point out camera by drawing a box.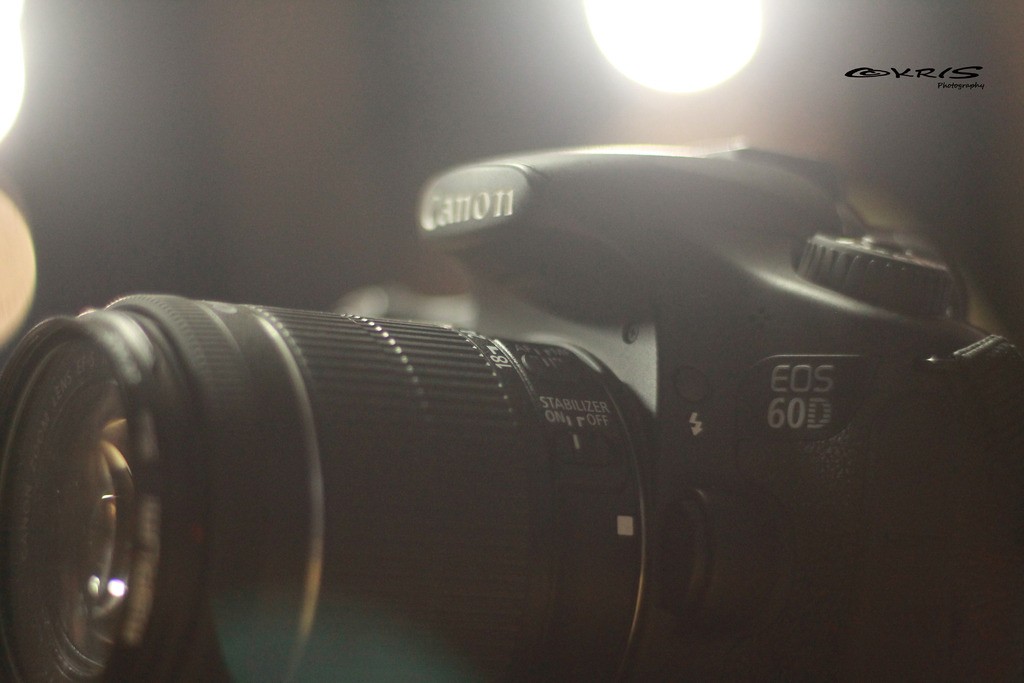
bbox=(0, 147, 1023, 682).
